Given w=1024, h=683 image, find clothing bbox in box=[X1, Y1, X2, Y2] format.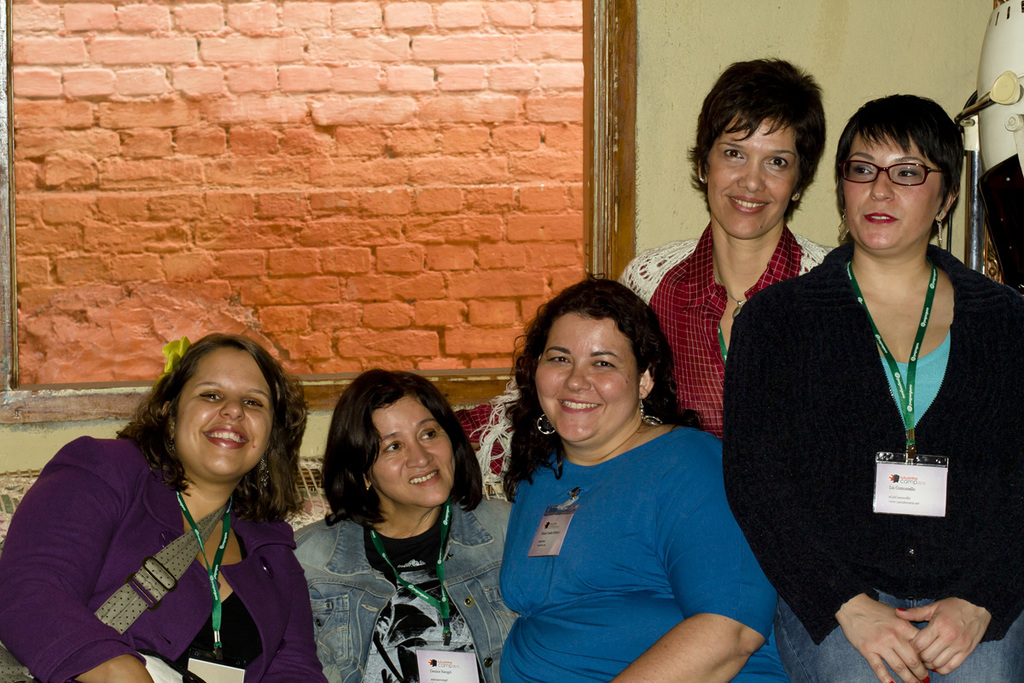
box=[496, 426, 796, 682].
